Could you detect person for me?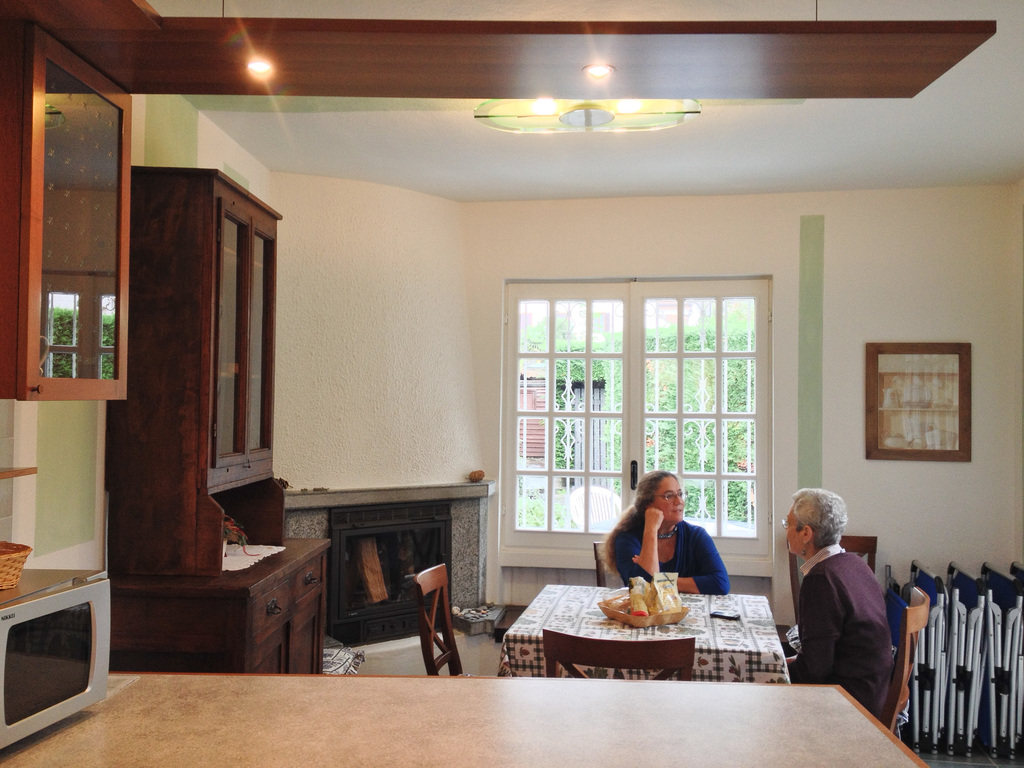
Detection result: [787, 491, 897, 719].
